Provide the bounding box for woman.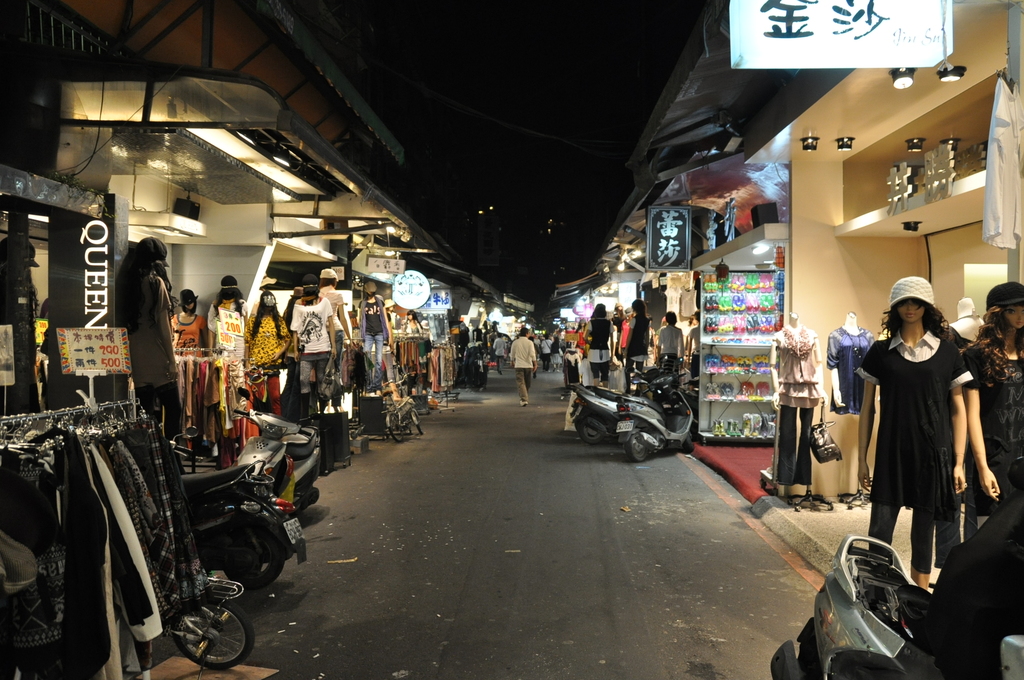
x1=316, y1=268, x2=353, y2=373.
